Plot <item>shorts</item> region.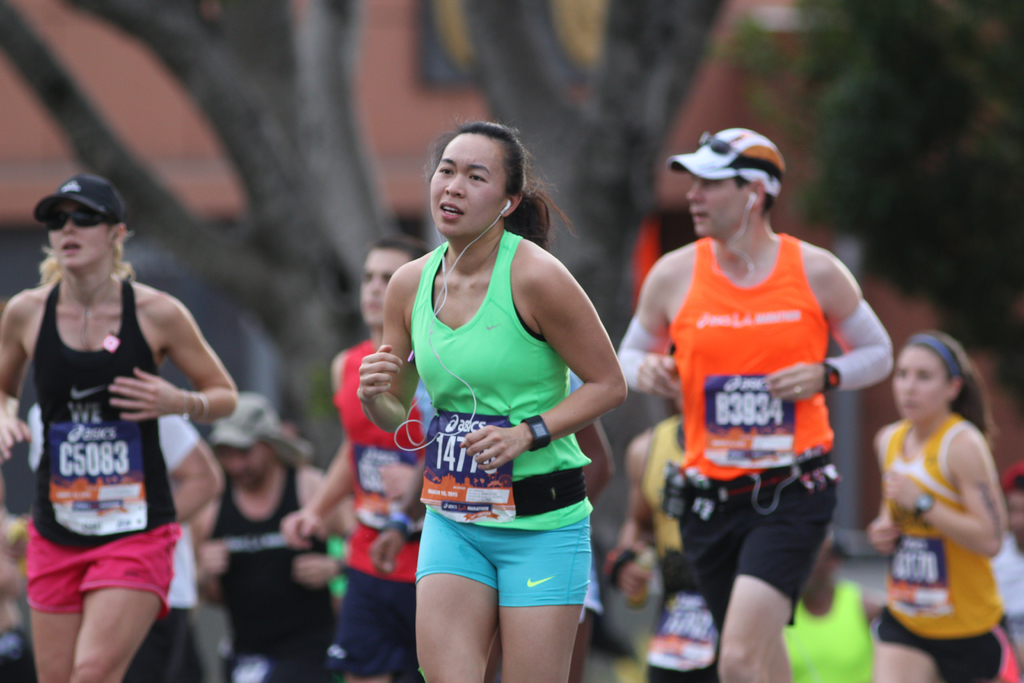
Plotted at l=320, t=566, r=417, b=672.
